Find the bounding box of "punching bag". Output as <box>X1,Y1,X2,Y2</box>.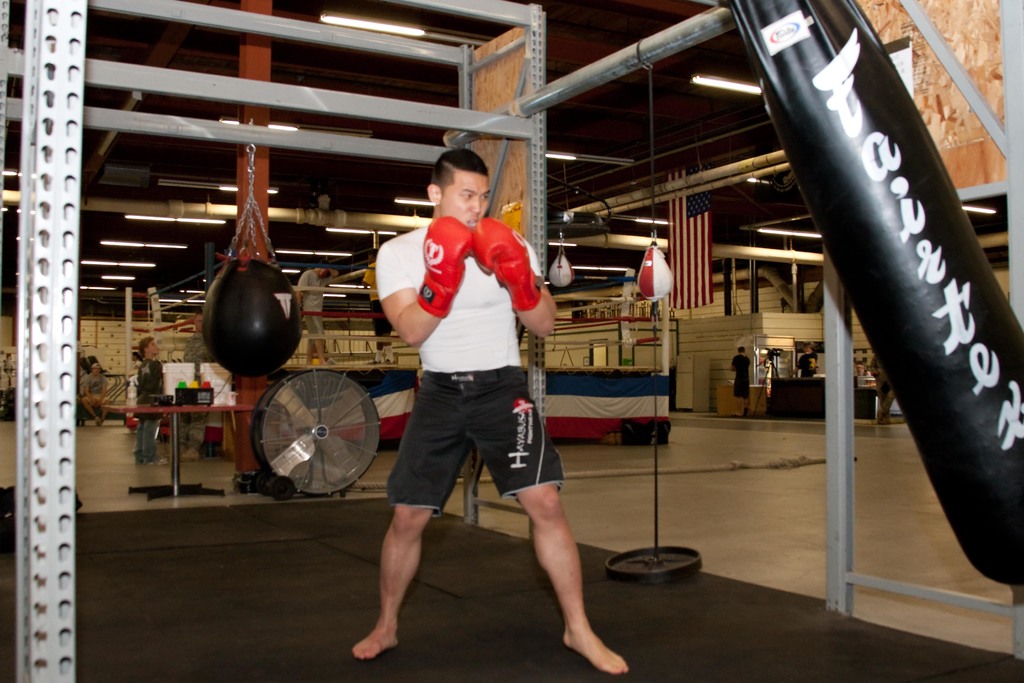
<box>545,253,575,292</box>.
